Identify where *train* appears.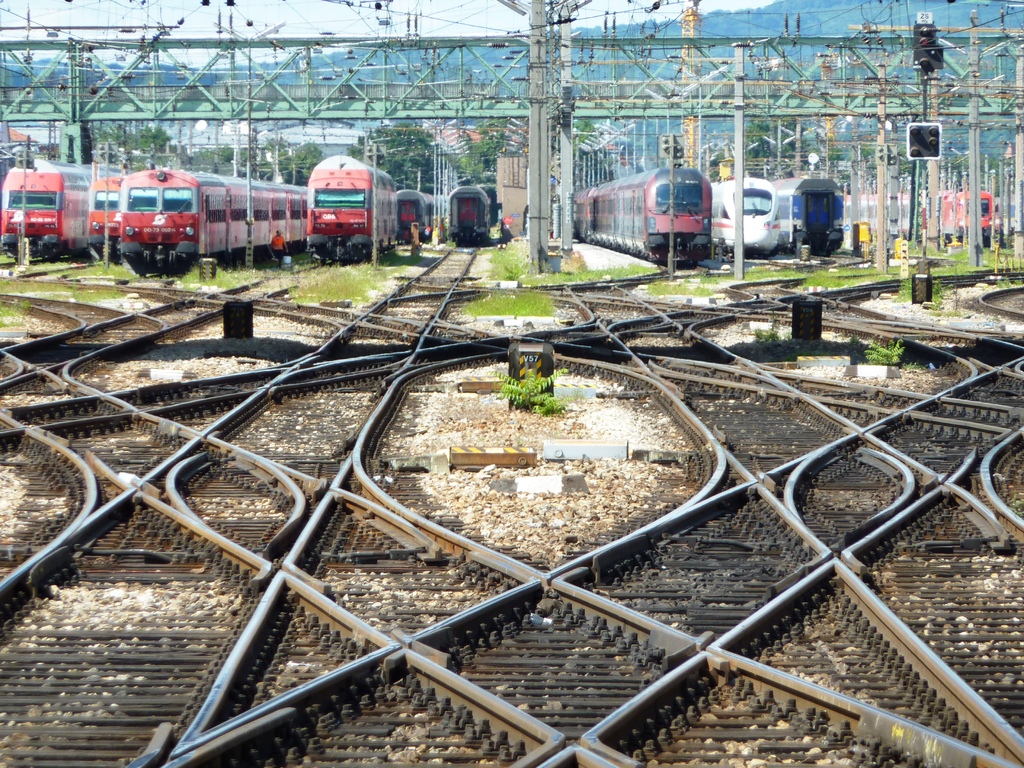
Appears at select_region(120, 167, 309, 273).
